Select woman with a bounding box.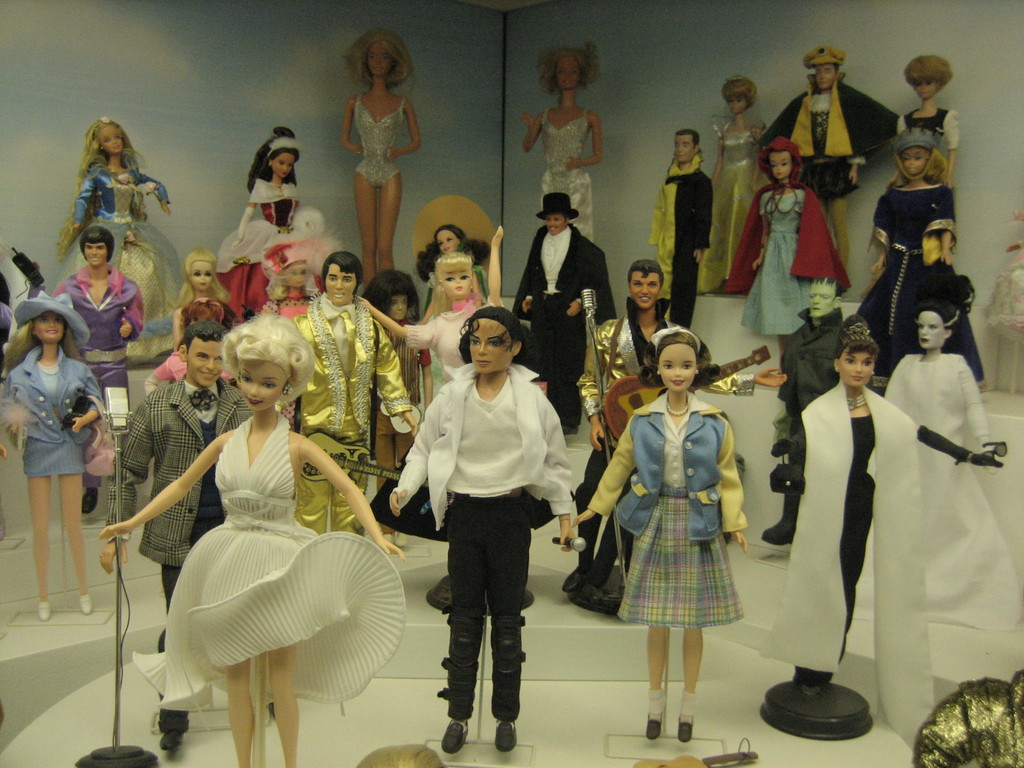
BBox(261, 239, 328, 320).
